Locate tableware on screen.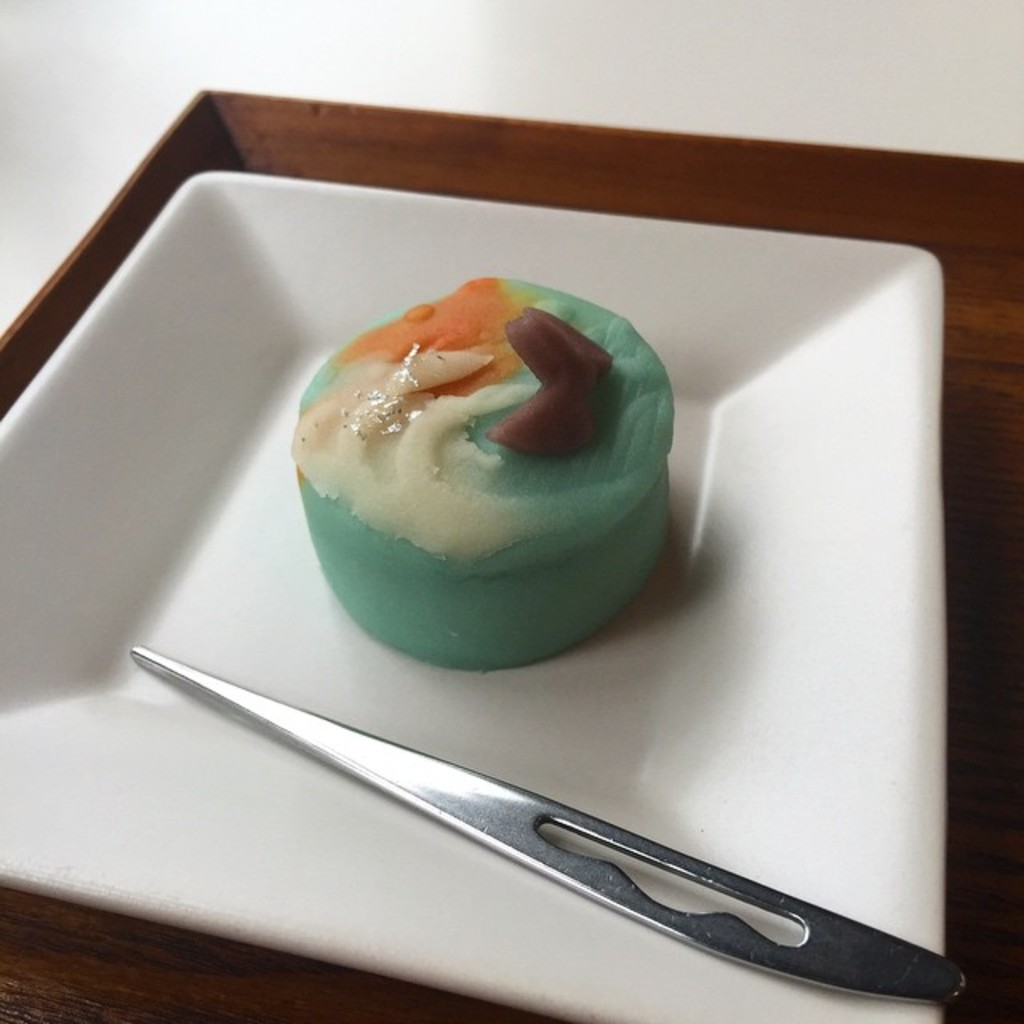
On screen at select_region(125, 643, 957, 998).
